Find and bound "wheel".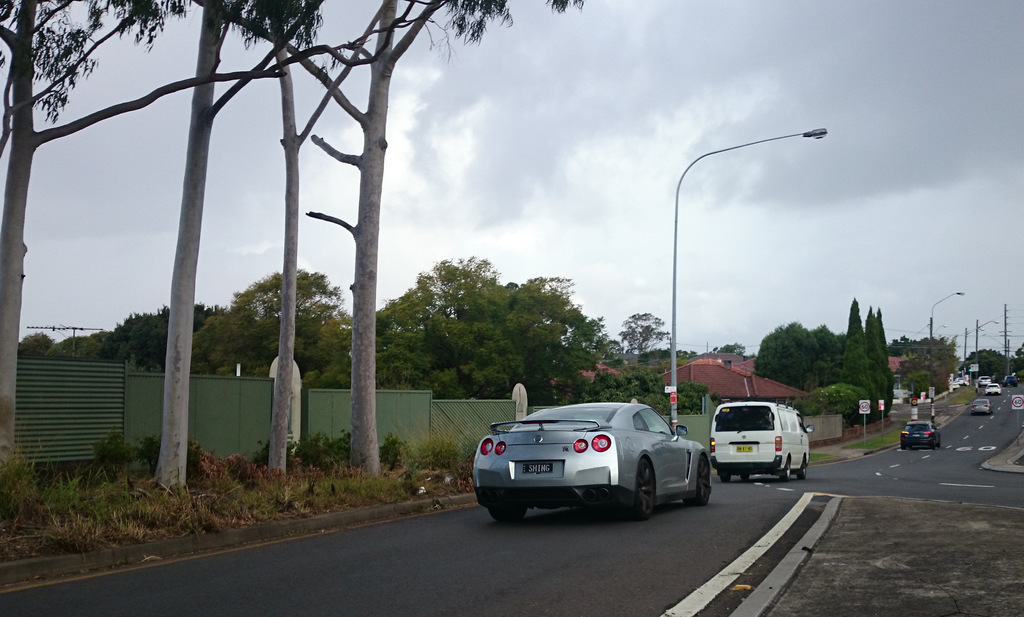
Bound: [left=782, top=458, right=796, bottom=478].
